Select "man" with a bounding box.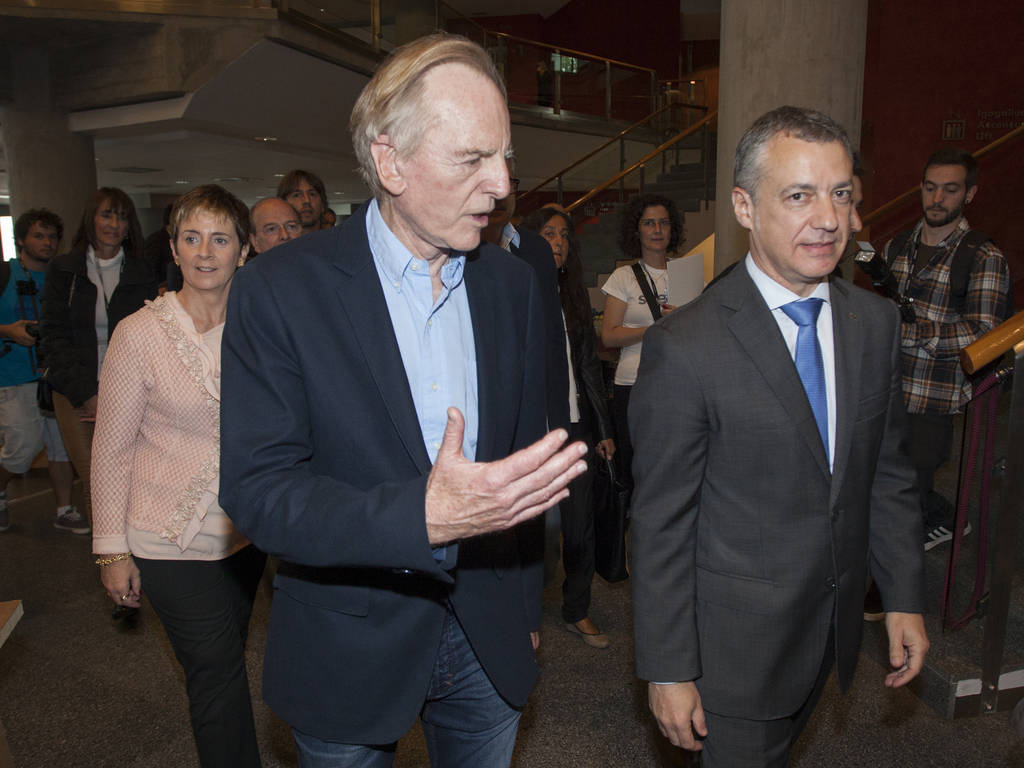
[196, 47, 608, 758].
